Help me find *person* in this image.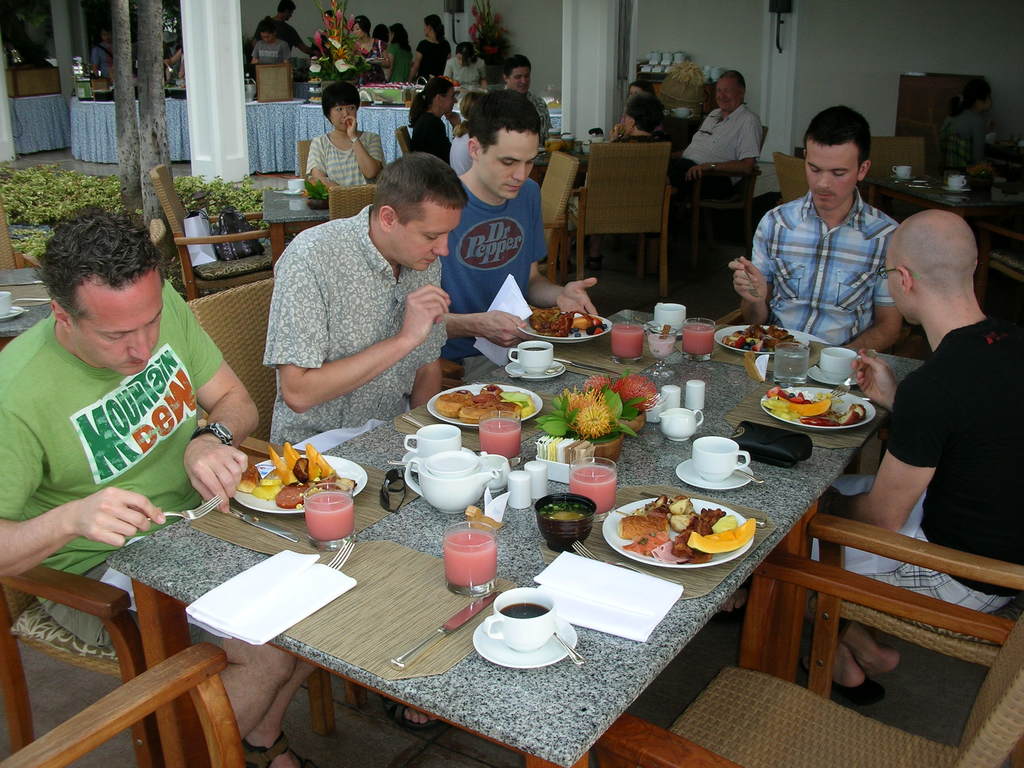
Found it: bbox=[163, 48, 187, 77].
